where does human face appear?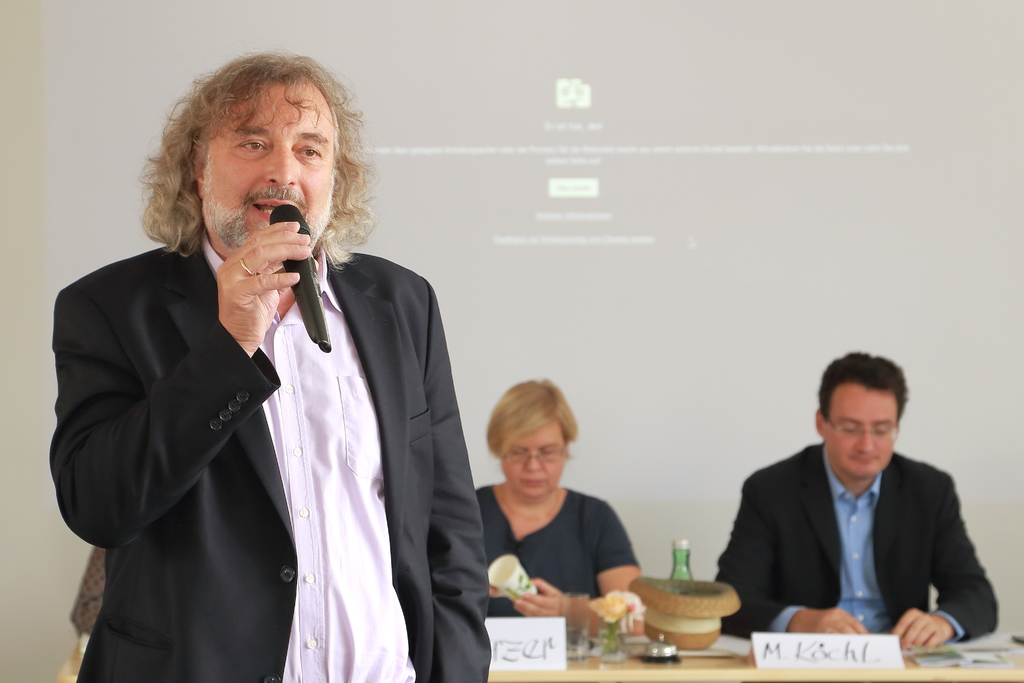
Appears at (202, 78, 335, 243).
